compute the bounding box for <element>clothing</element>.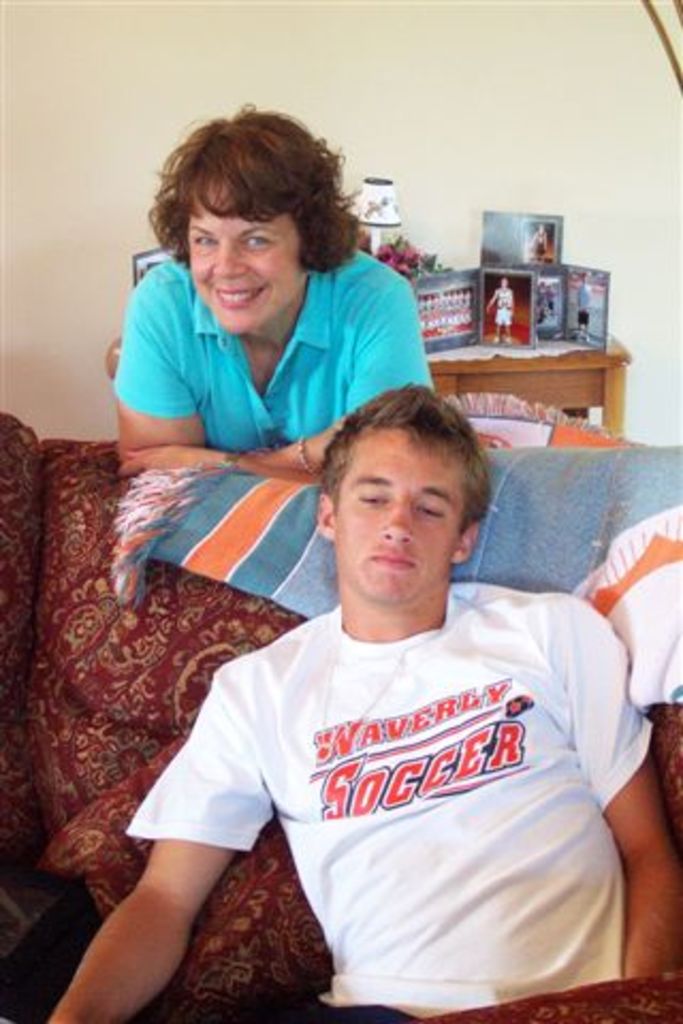
detection(568, 279, 593, 333).
